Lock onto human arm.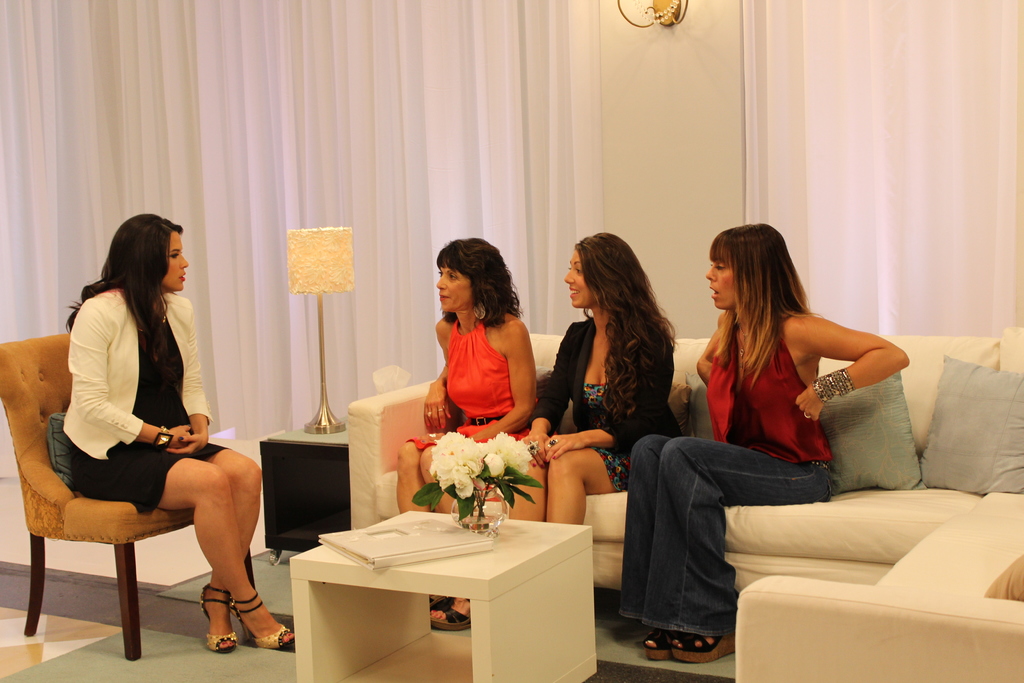
Locked: pyautogui.locateOnScreen(522, 323, 571, 470).
